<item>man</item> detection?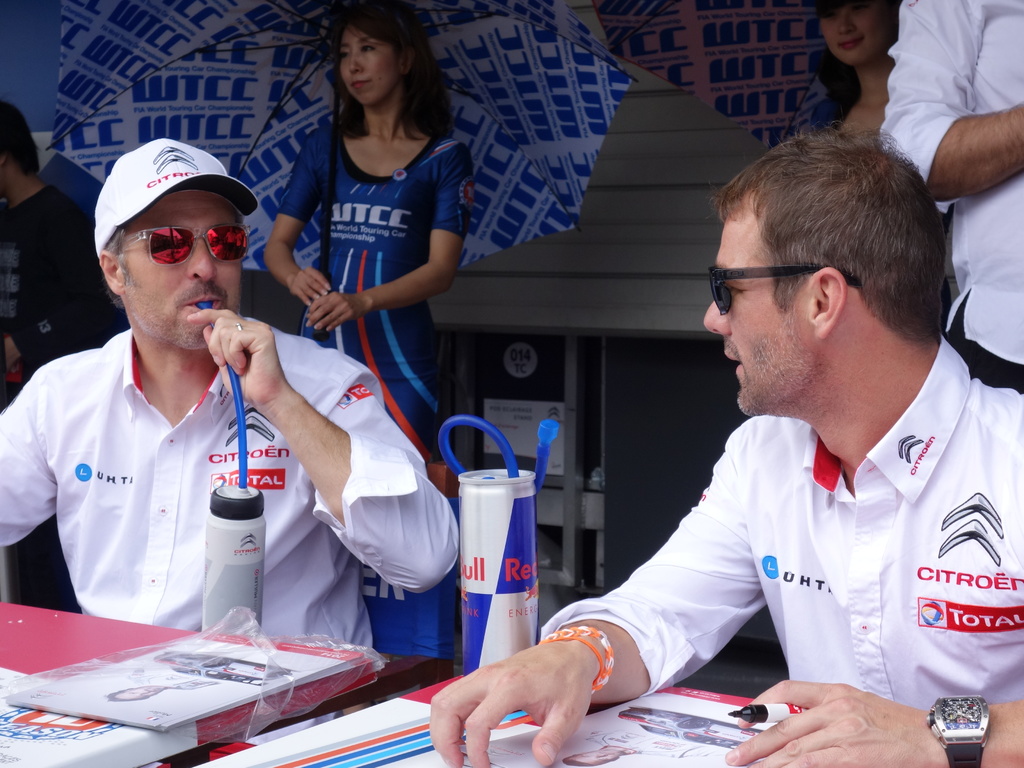
{"left": 102, "top": 672, "right": 221, "bottom": 706}
